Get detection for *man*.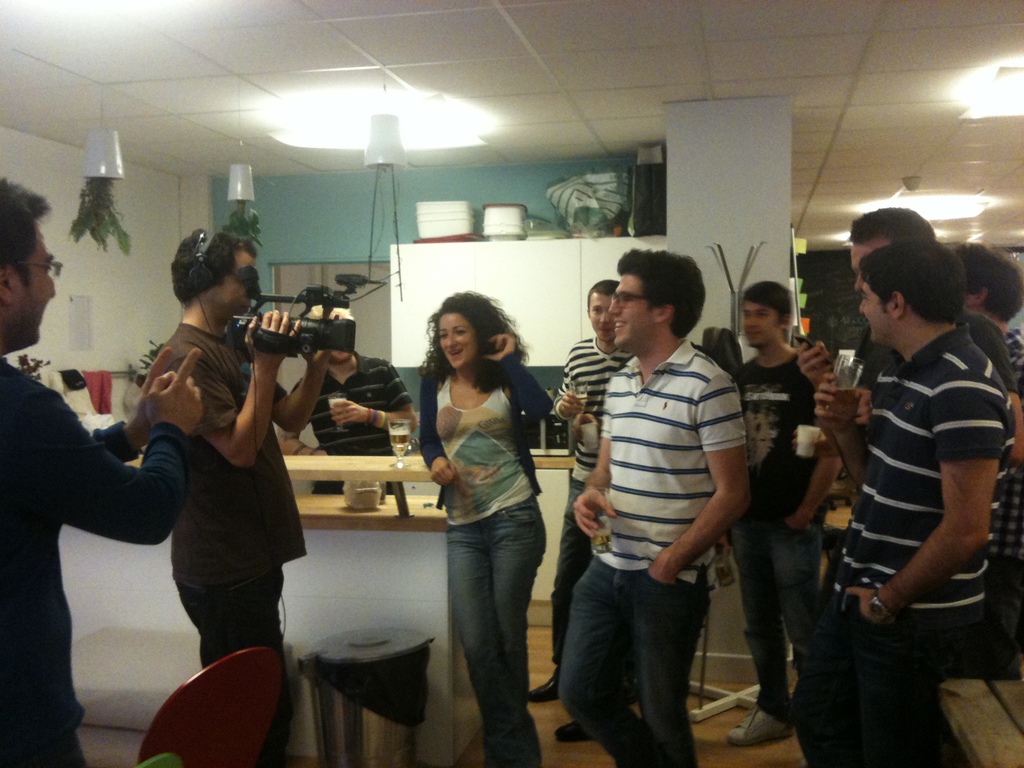
Detection: left=0, top=171, right=202, bottom=767.
